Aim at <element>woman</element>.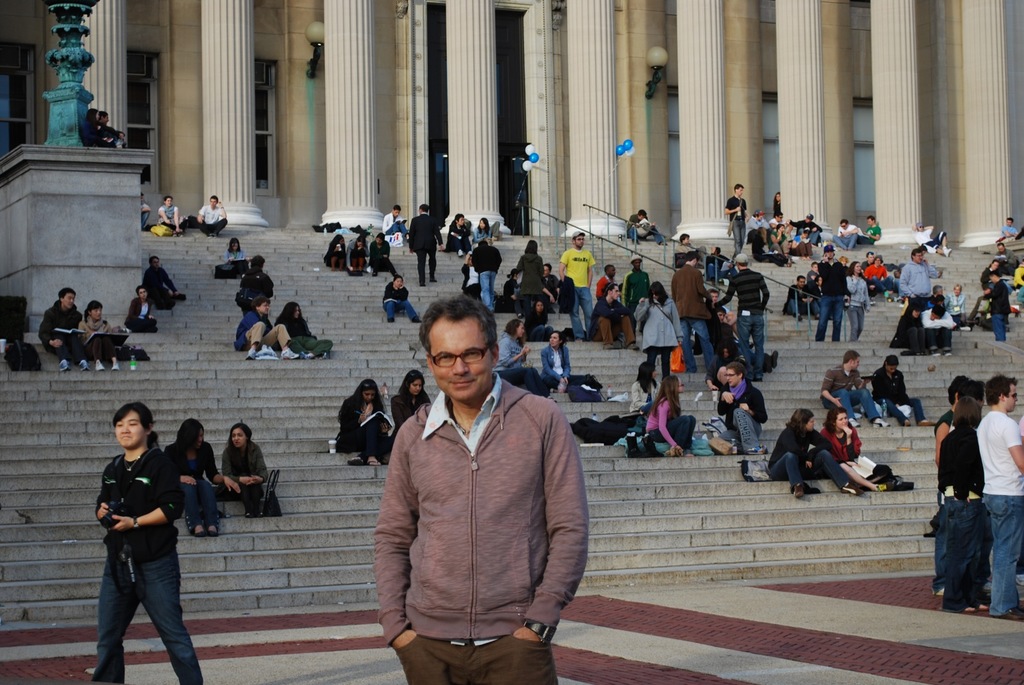
Aimed at {"x1": 620, "y1": 357, "x2": 655, "y2": 420}.
